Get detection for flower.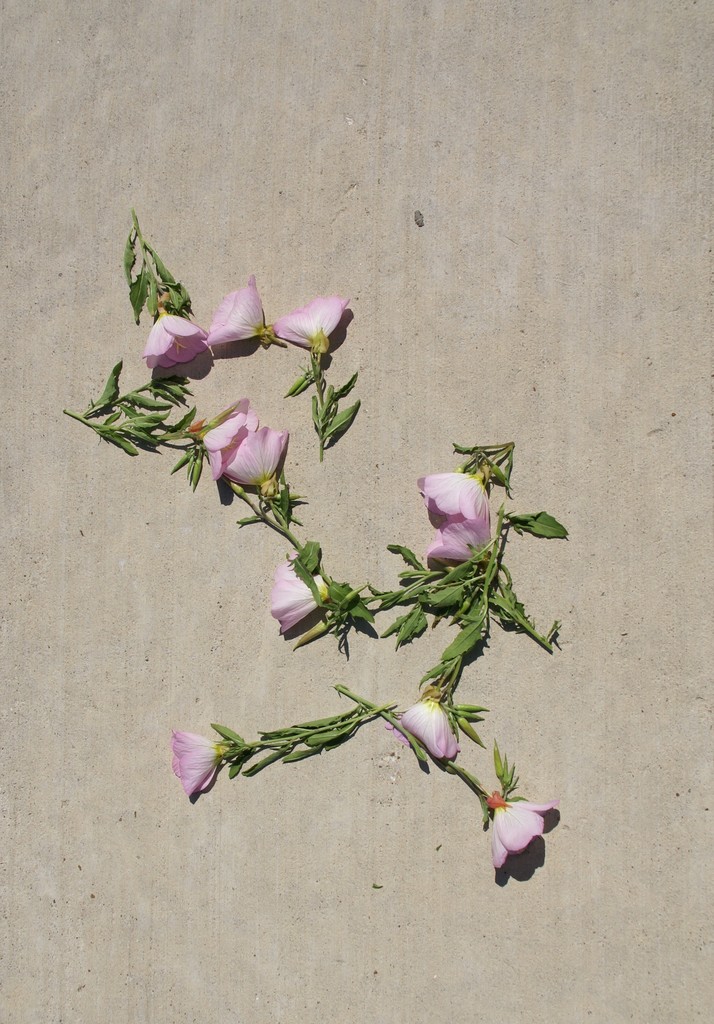
Detection: region(387, 694, 462, 760).
